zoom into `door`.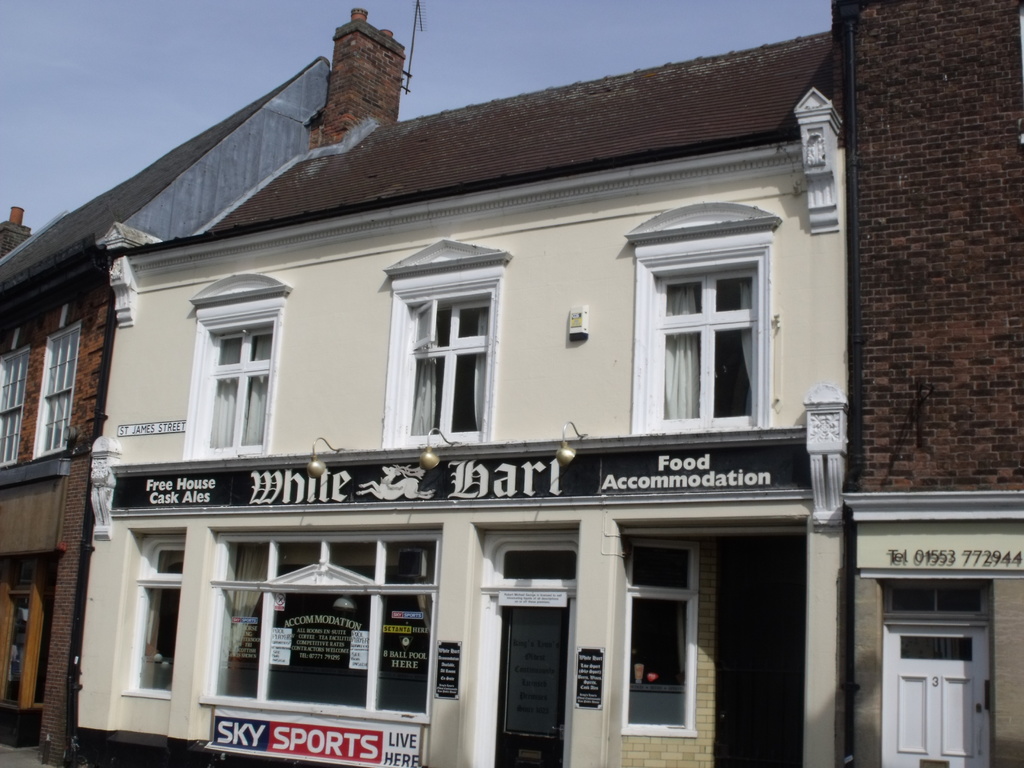
Zoom target: 495 596 570 767.
